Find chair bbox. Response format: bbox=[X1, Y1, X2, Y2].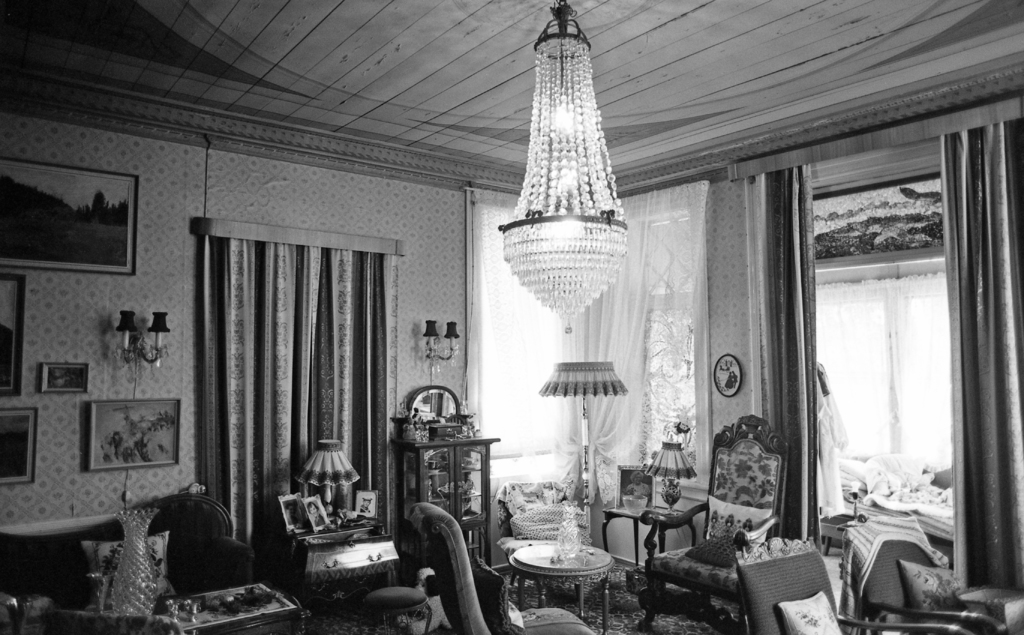
bbox=[150, 500, 259, 601].
